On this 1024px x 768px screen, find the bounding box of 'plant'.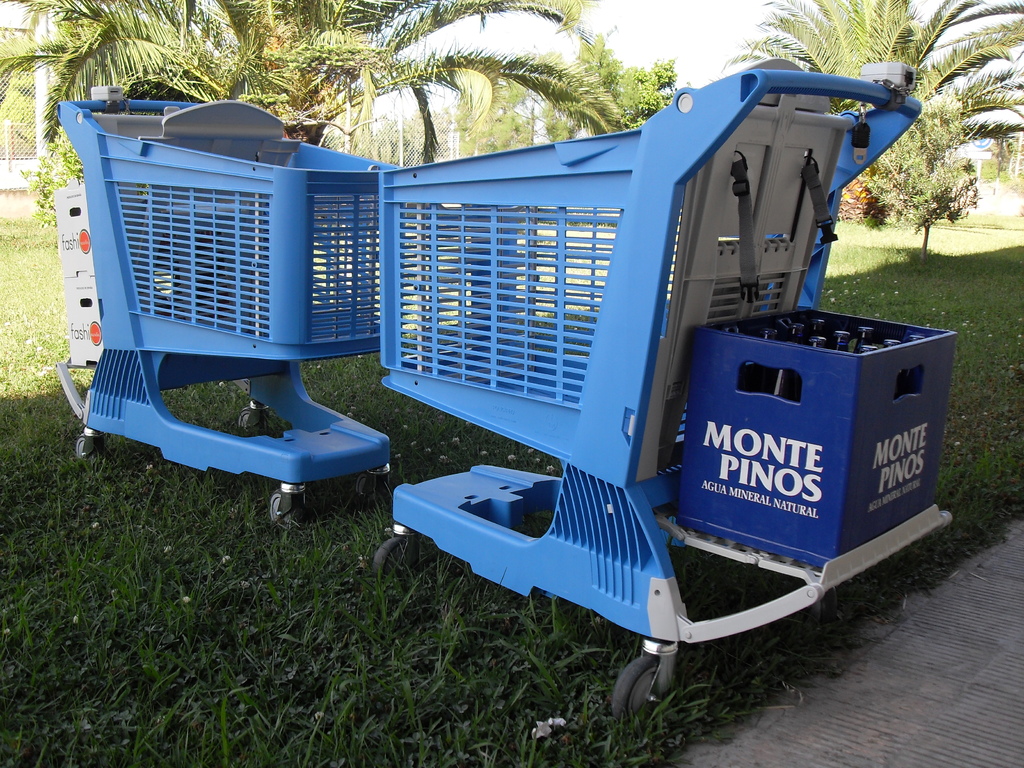
Bounding box: 828/114/973/250.
